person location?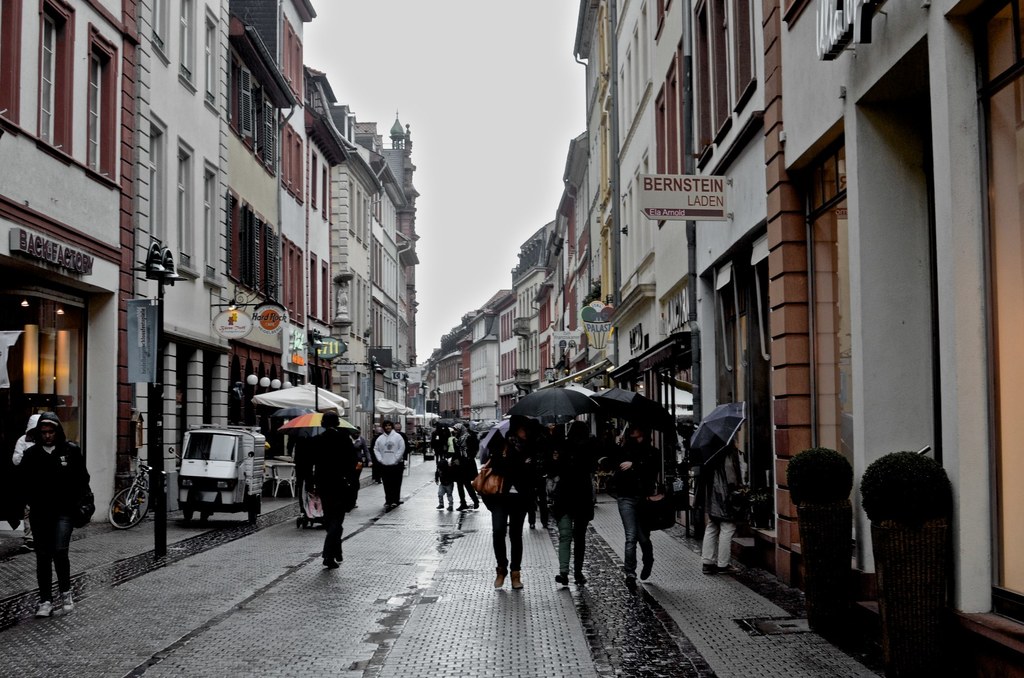
(x1=478, y1=415, x2=531, y2=587)
